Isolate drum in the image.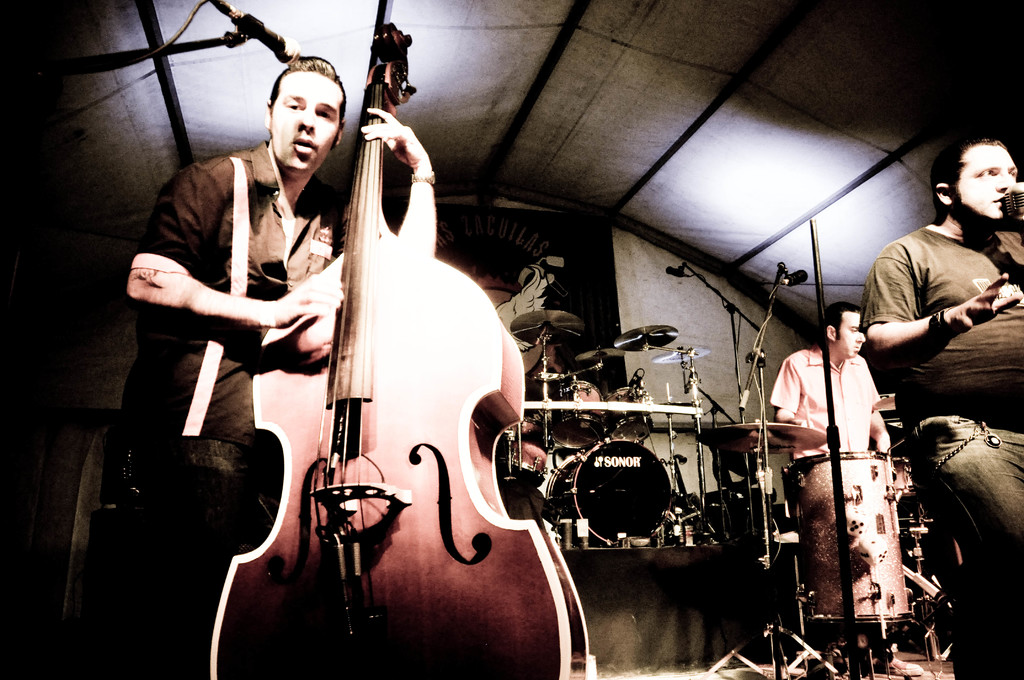
Isolated region: box(552, 380, 605, 449).
